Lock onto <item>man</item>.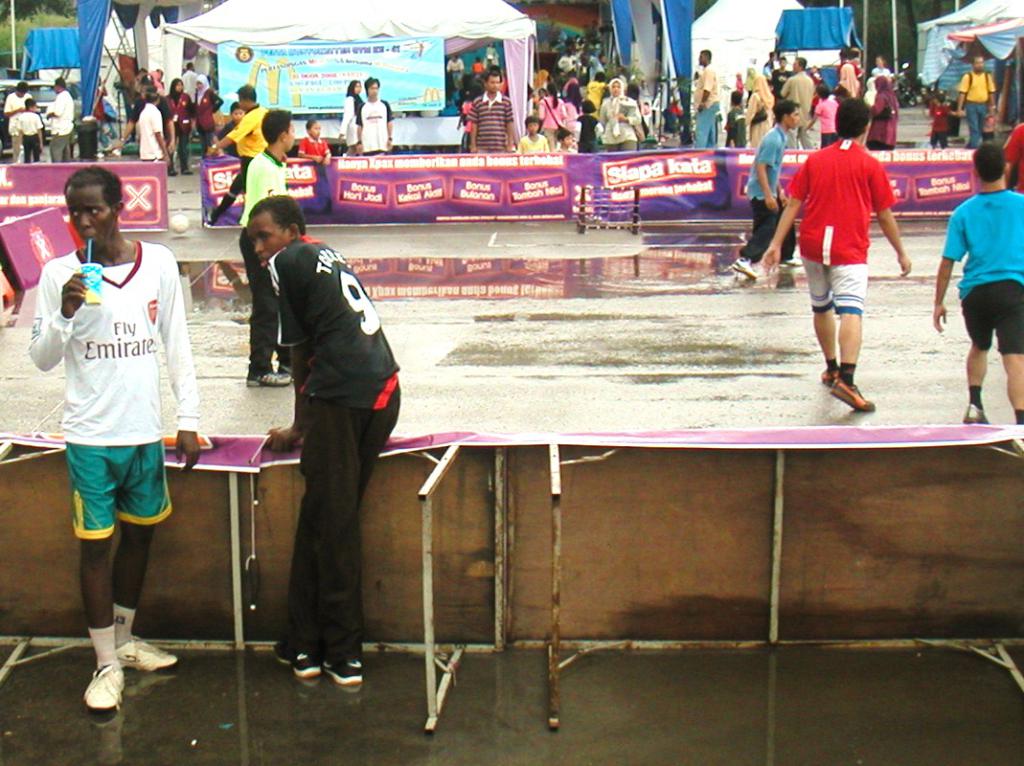
Locked: crop(957, 56, 997, 146).
